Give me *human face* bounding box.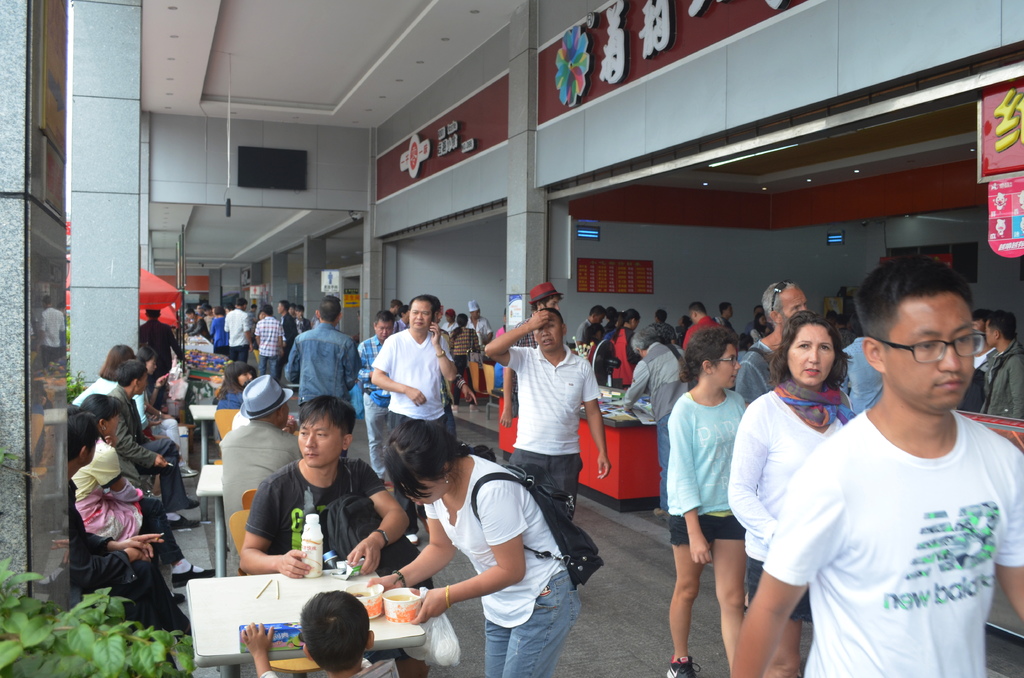
{"x1": 991, "y1": 326, "x2": 993, "y2": 346}.
